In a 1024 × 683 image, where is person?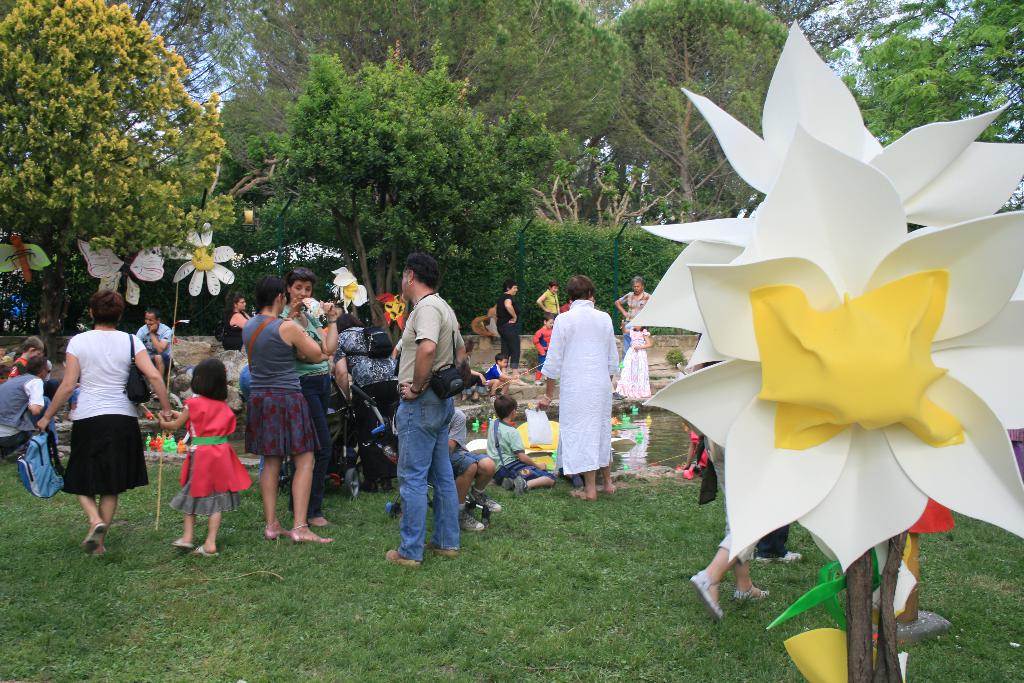
(0, 359, 47, 461).
